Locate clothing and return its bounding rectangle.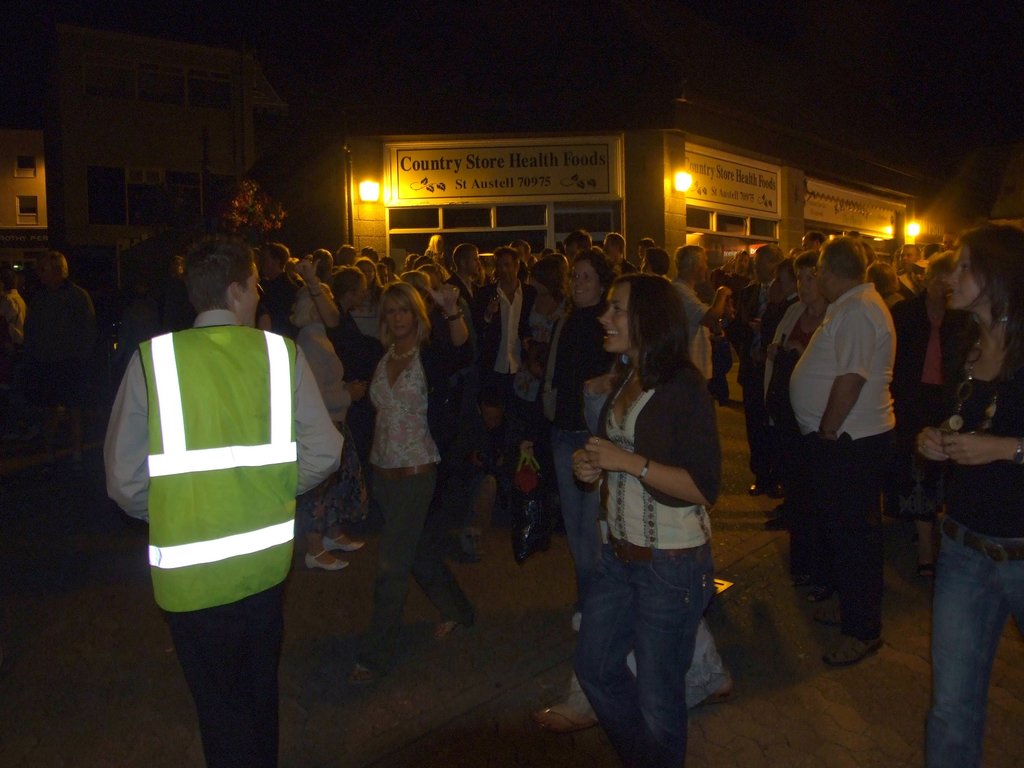
bbox=[356, 332, 477, 669].
